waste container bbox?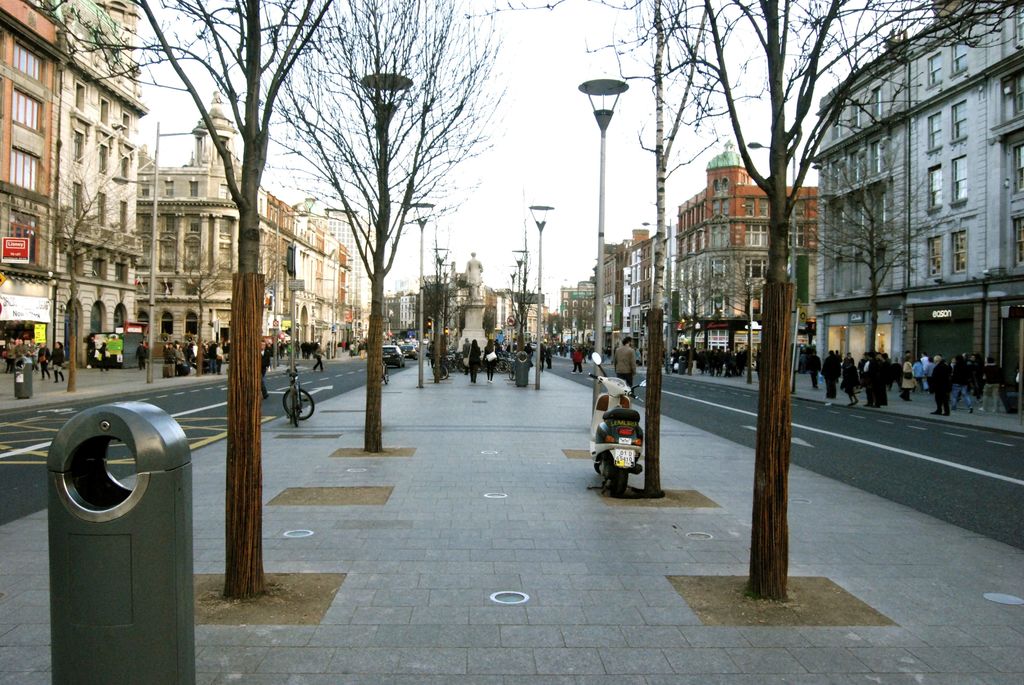
[x1=50, y1=382, x2=182, y2=684]
